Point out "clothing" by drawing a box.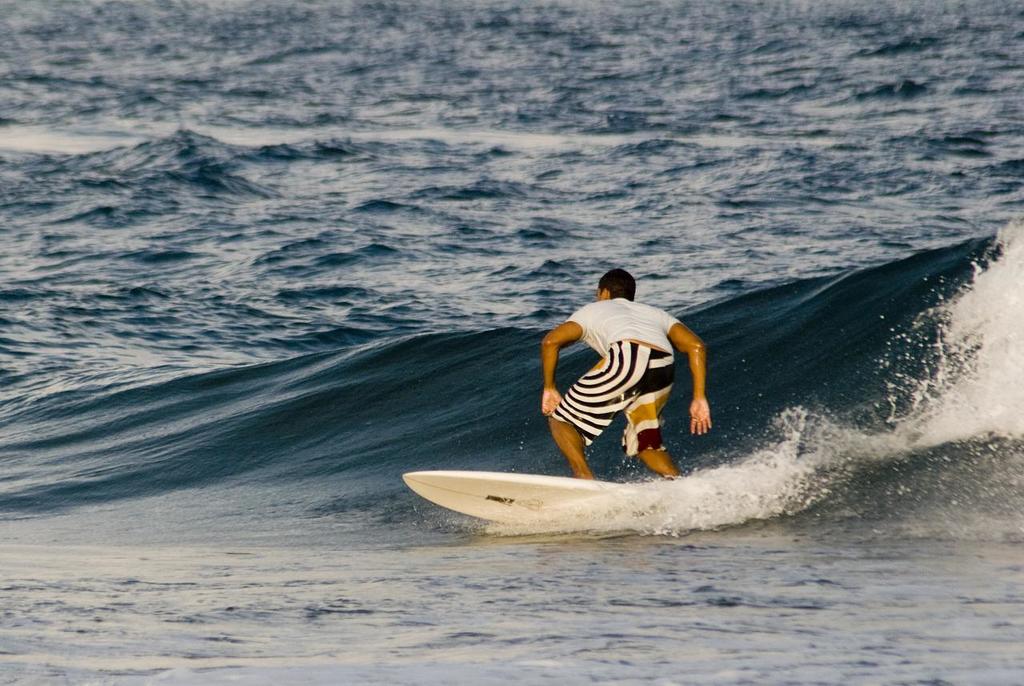
(569, 300, 672, 457).
